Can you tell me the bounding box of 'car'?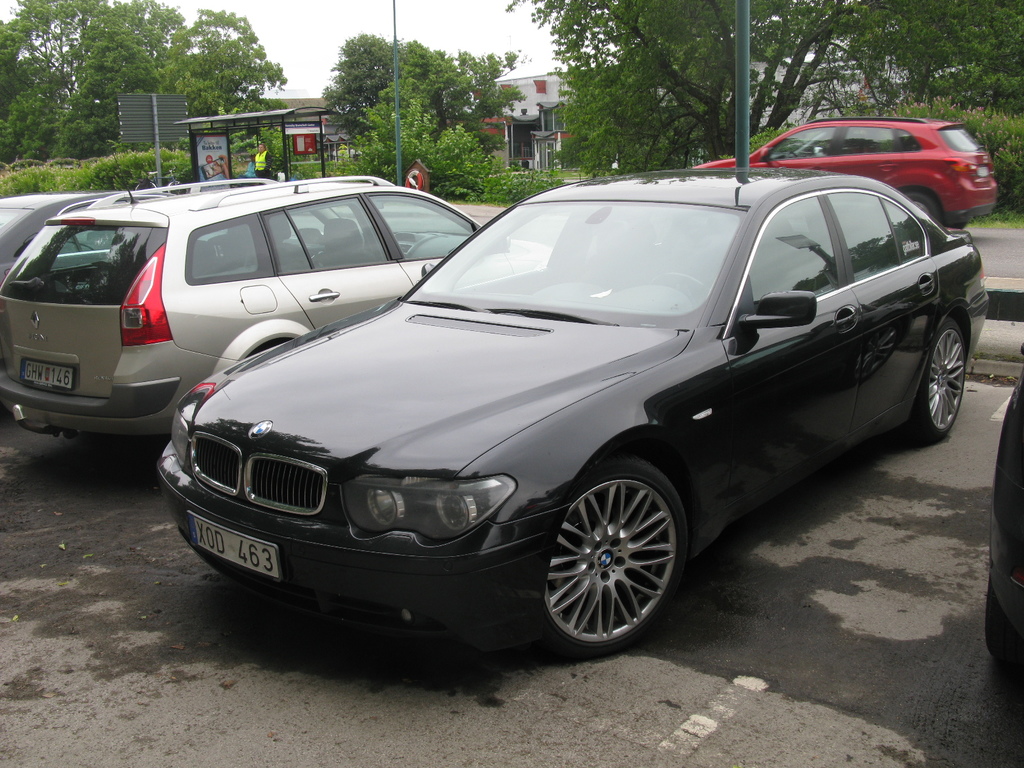
{"x1": 0, "y1": 188, "x2": 186, "y2": 286}.
